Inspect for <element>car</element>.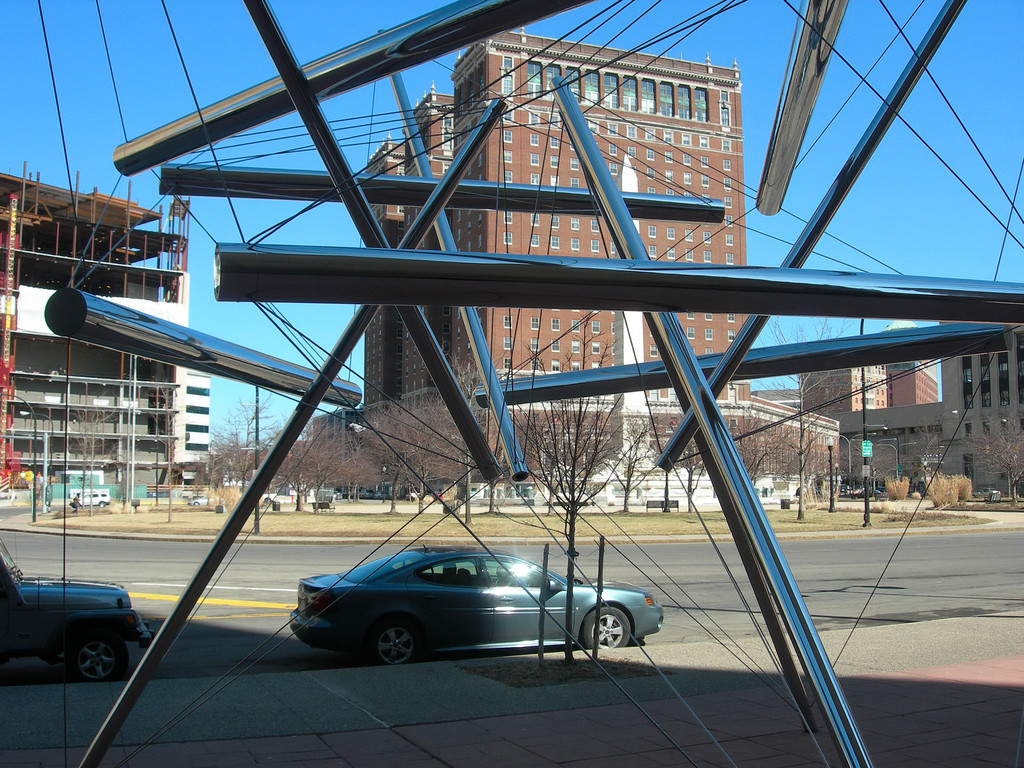
Inspection: Rect(0, 538, 151, 682).
